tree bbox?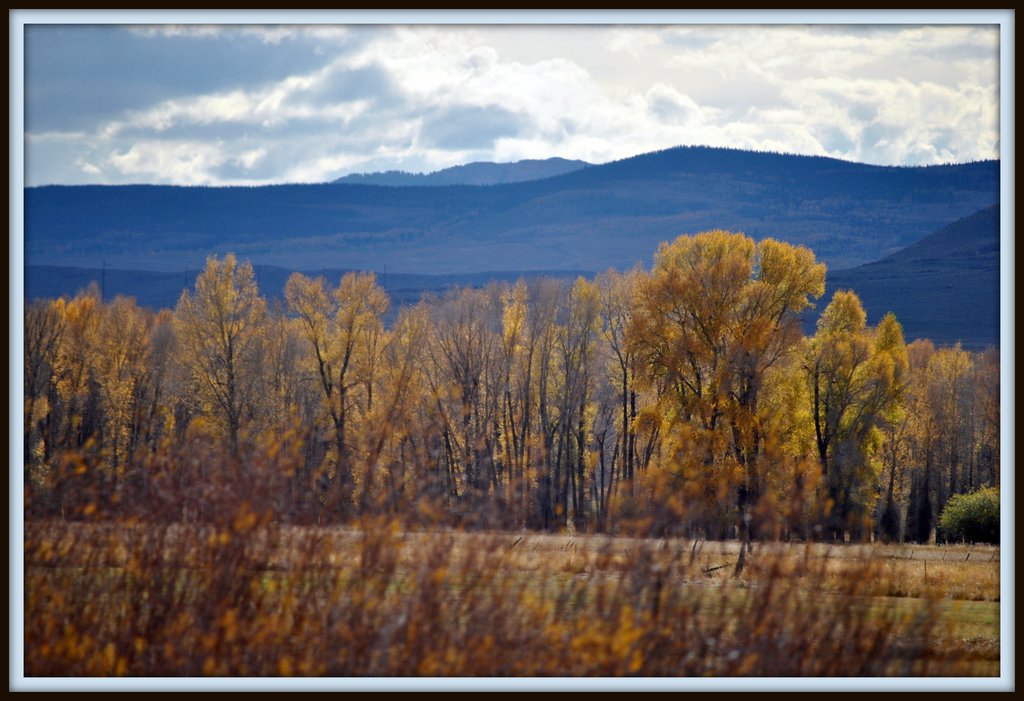
select_region(621, 173, 838, 531)
